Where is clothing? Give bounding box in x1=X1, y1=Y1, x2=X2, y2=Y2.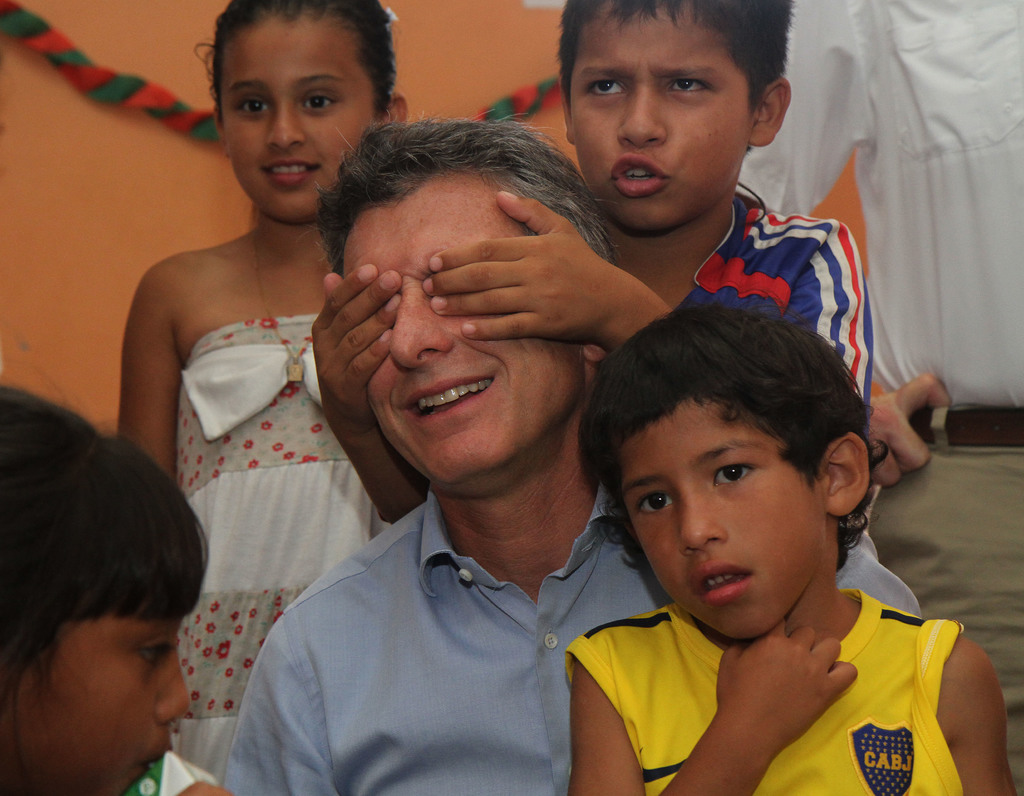
x1=563, y1=589, x2=967, y2=795.
